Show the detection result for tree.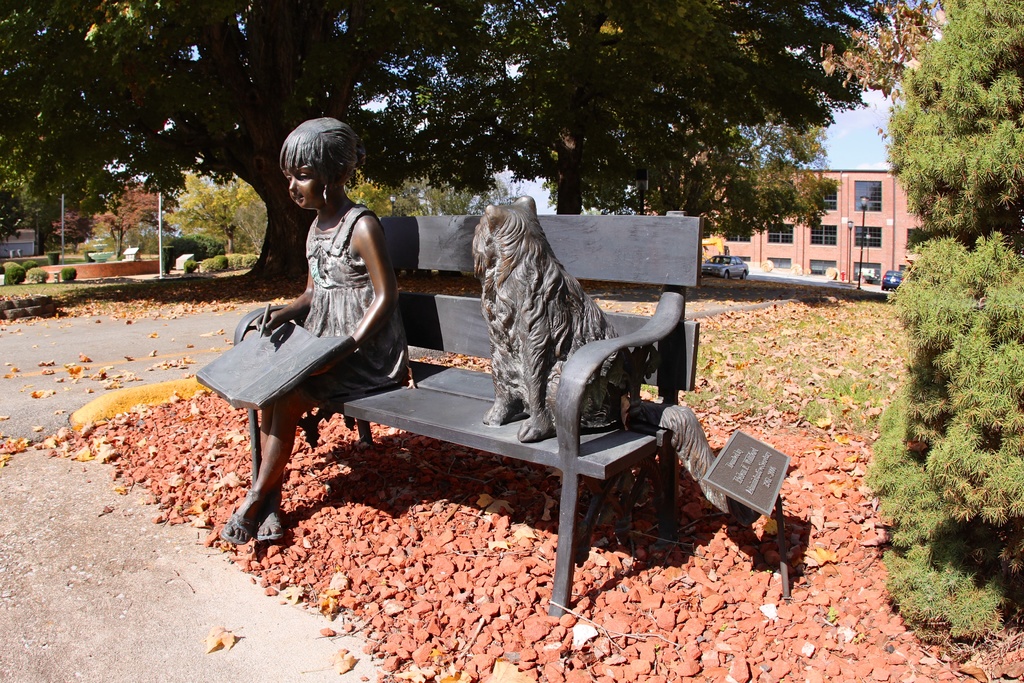
{"x1": 0, "y1": 0, "x2": 948, "y2": 274}.
